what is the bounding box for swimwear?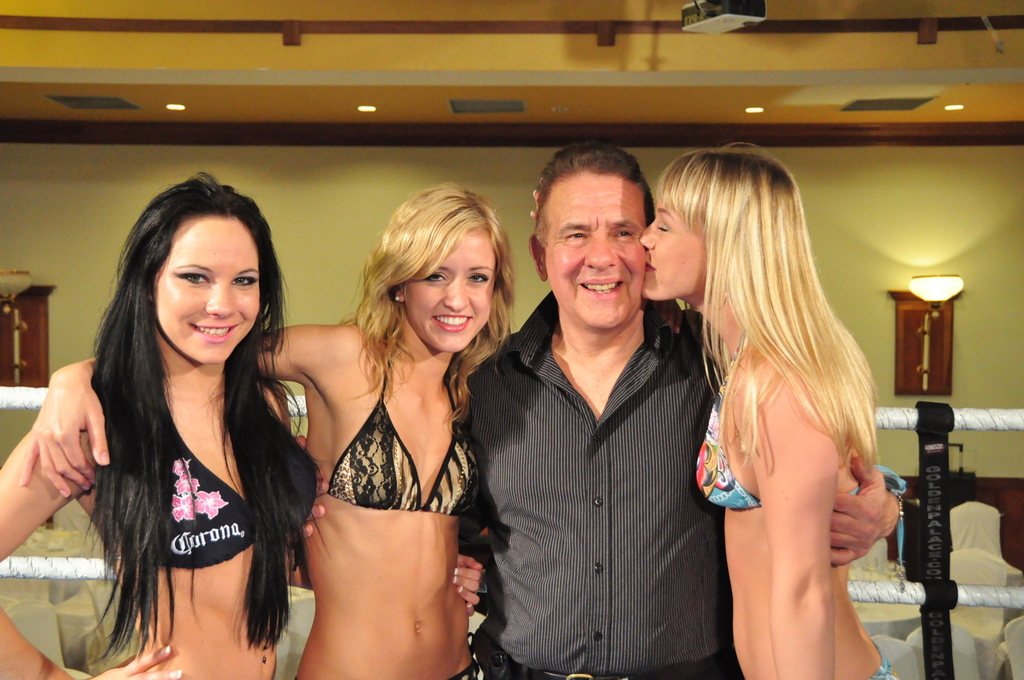
130,435,271,573.
